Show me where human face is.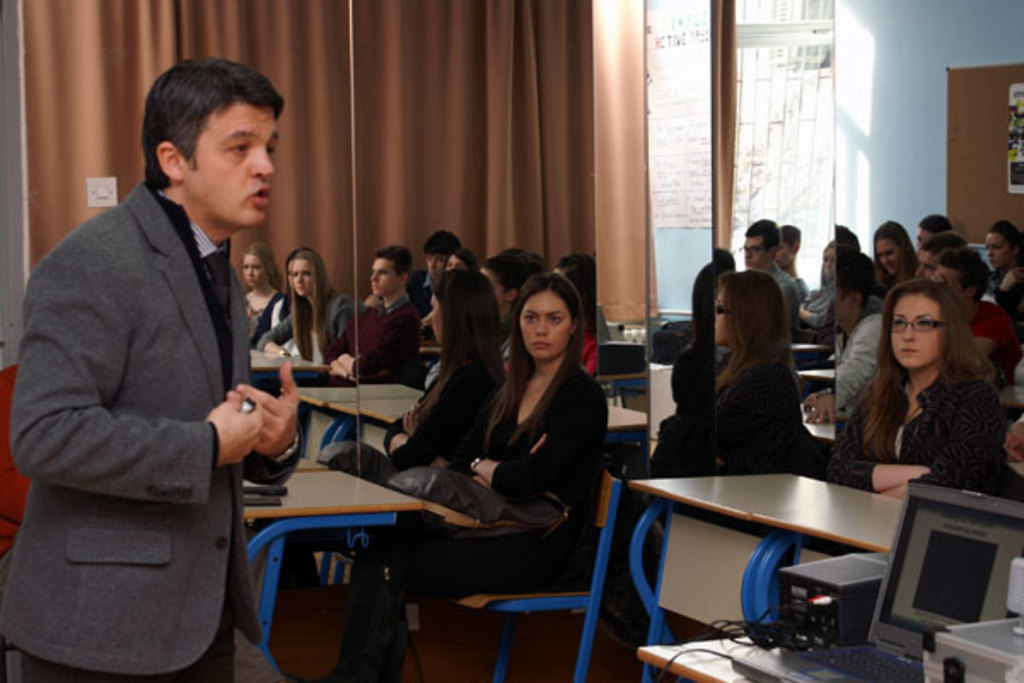
human face is at {"left": 241, "top": 258, "right": 265, "bottom": 292}.
